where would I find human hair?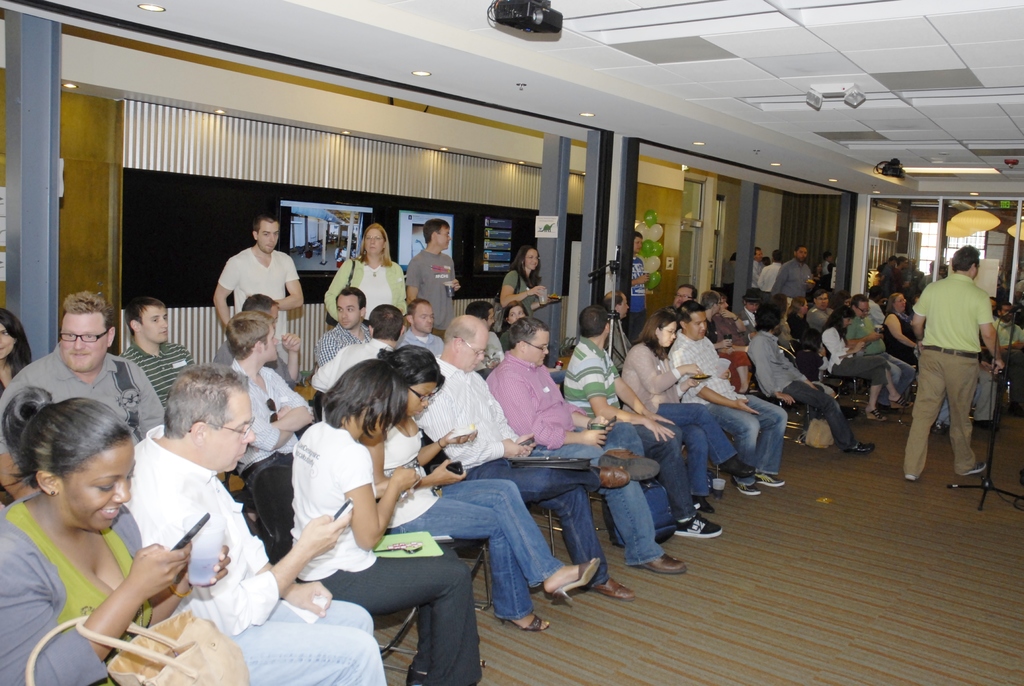
At <region>313, 355, 420, 463</region>.
